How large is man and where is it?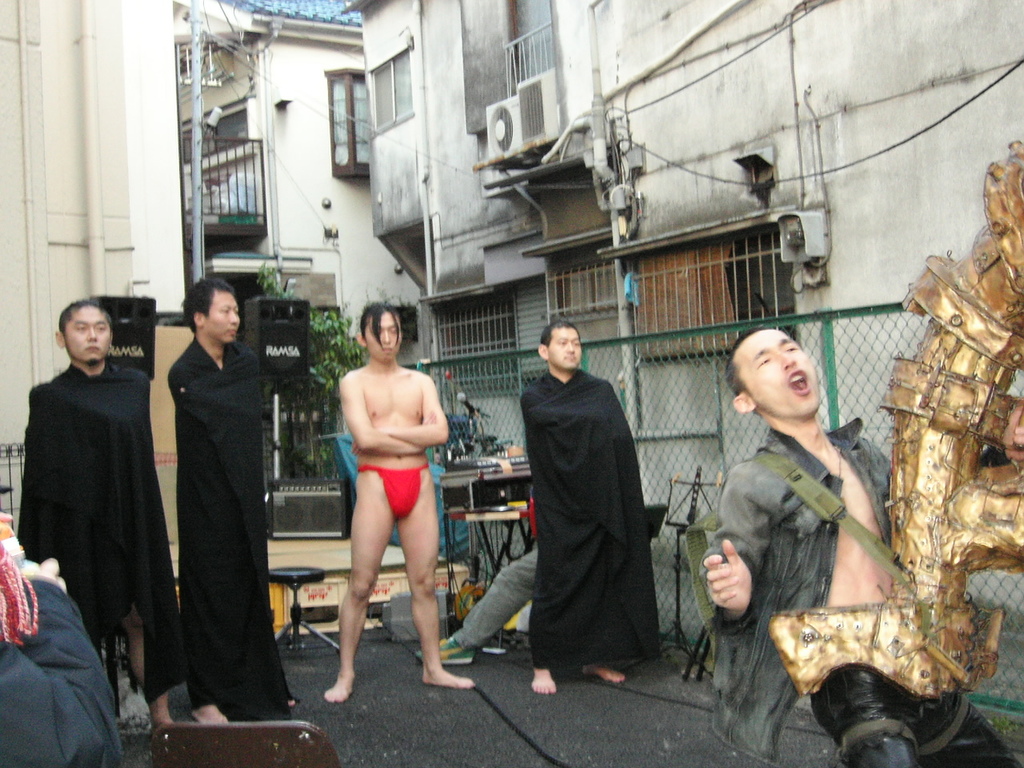
Bounding box: rect(329, 294, 477, 714).
